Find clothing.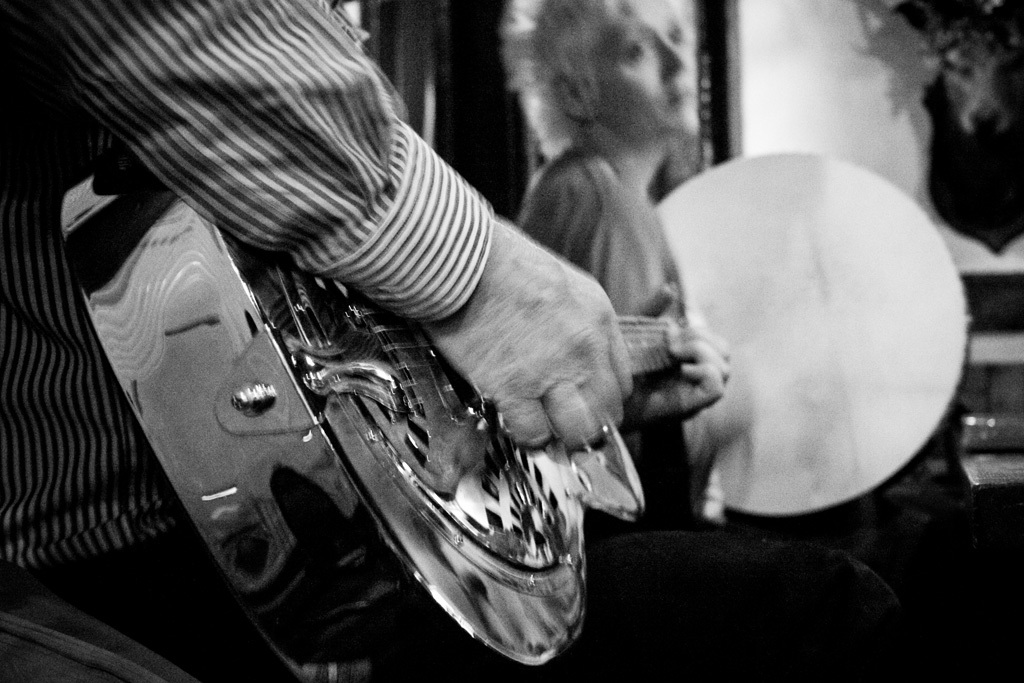
bbox=(521, 113, 697, 500).
